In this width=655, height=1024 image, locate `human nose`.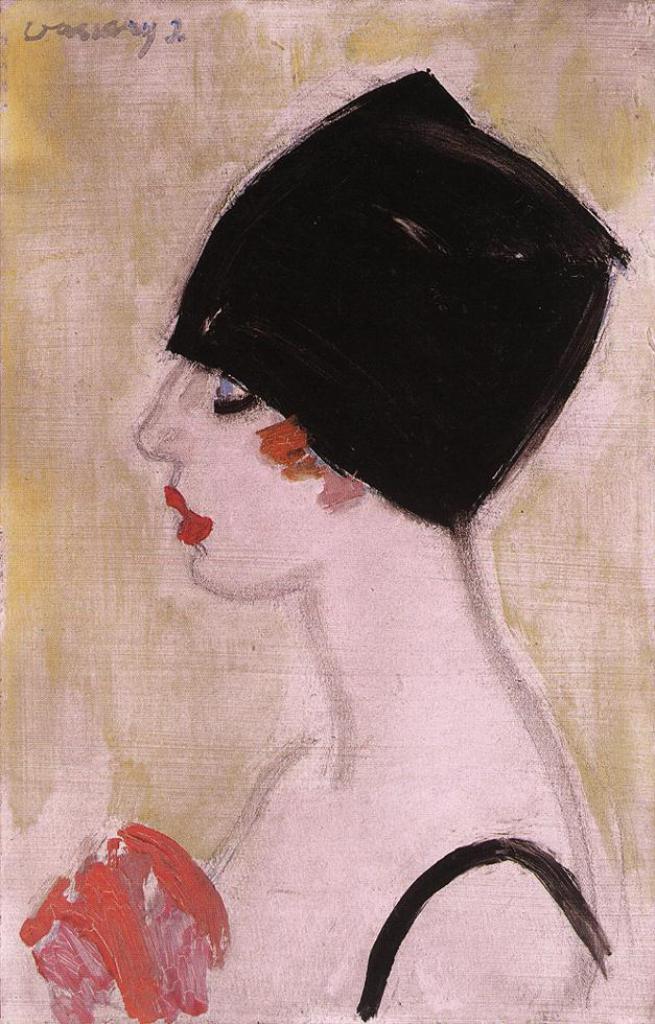
Bounding box: Rect(128, 374, 186, 480).
